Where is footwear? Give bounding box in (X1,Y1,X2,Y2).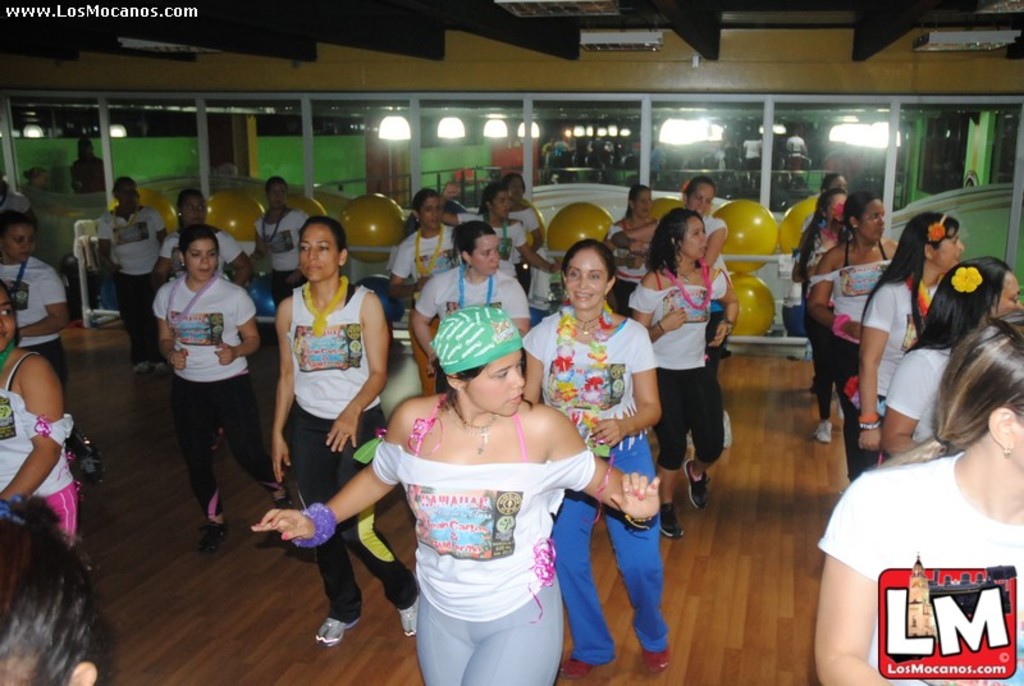
(808,420,835,445).
